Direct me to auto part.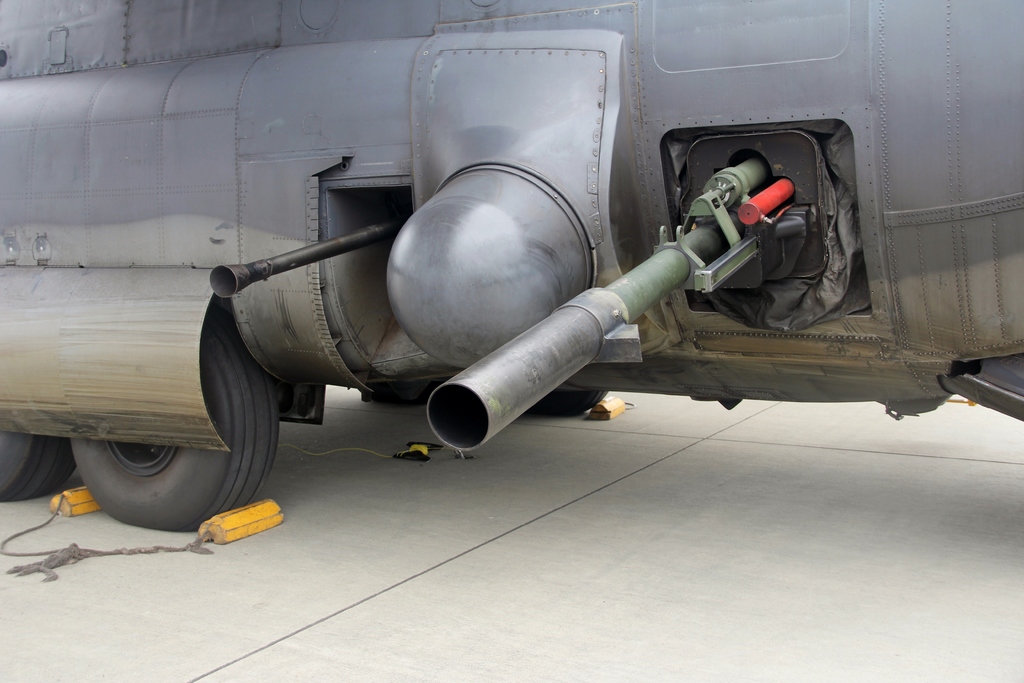
Direction: 677,138,838,294.
